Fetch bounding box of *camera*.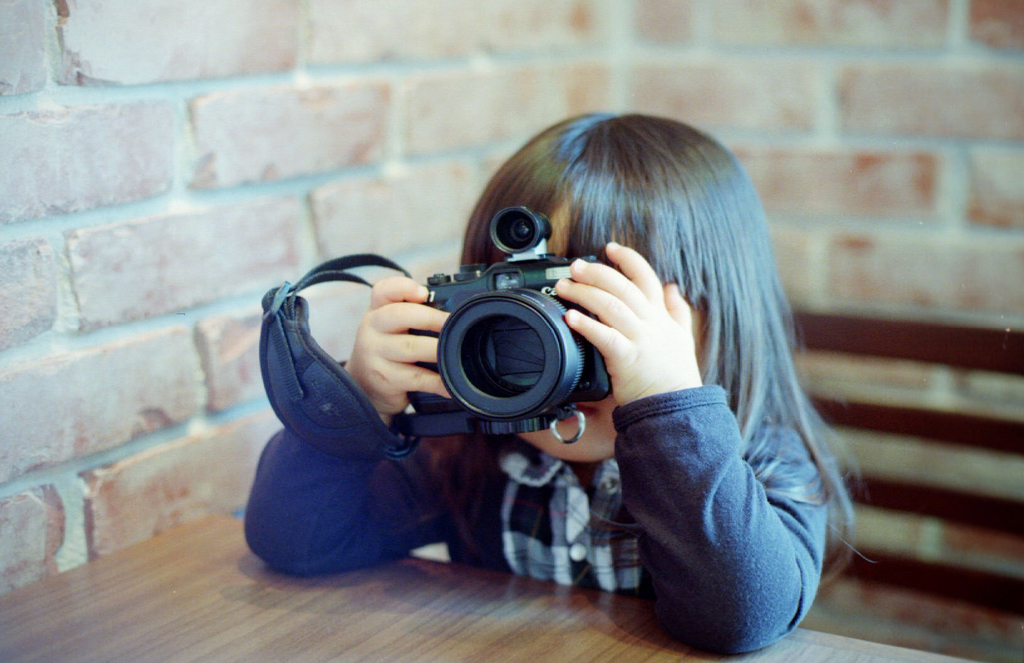
Bbox: rect(370, 238, 623, 446).
